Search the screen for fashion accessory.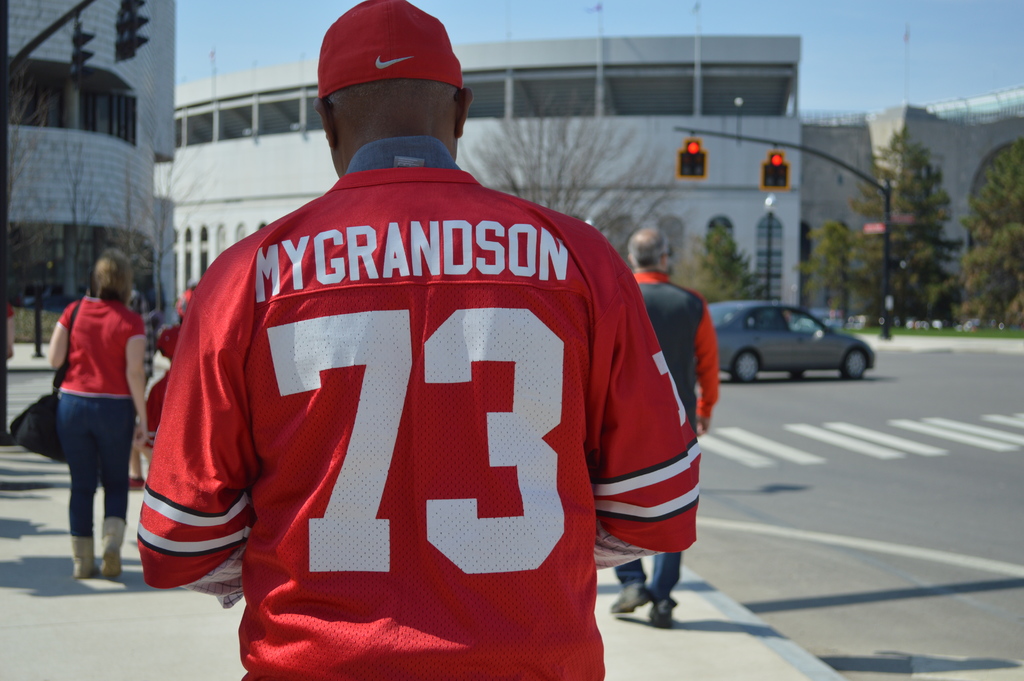
Found at {"left": 318, "top": 1, "right": 462, "bottom": 99}.
